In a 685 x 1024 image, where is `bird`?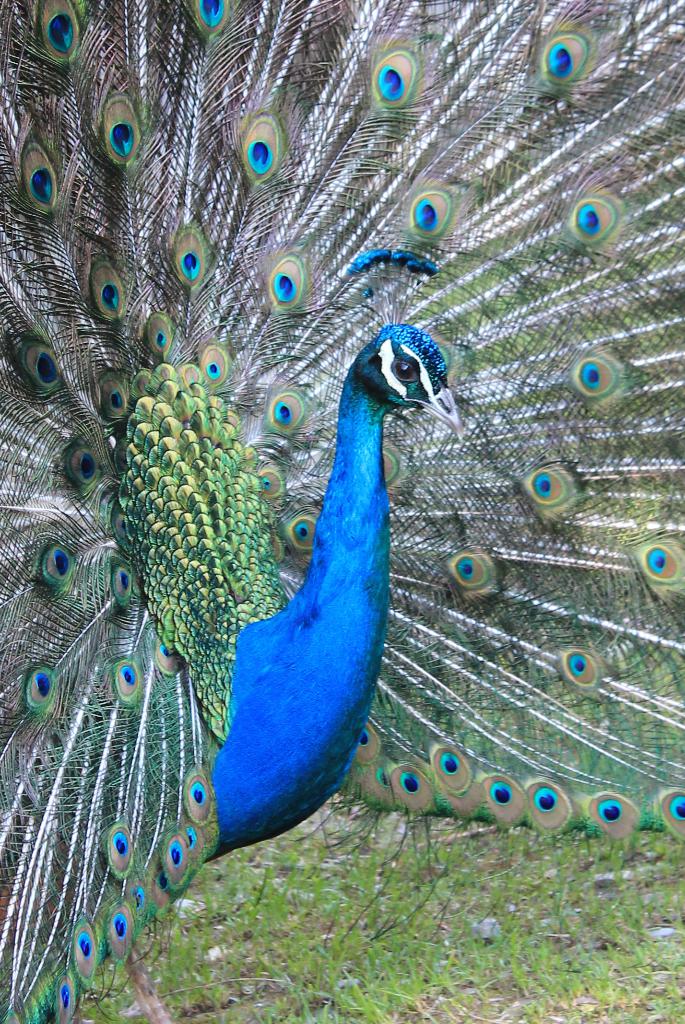
(x1=0, y1=0, x2=683, y2=1011).
